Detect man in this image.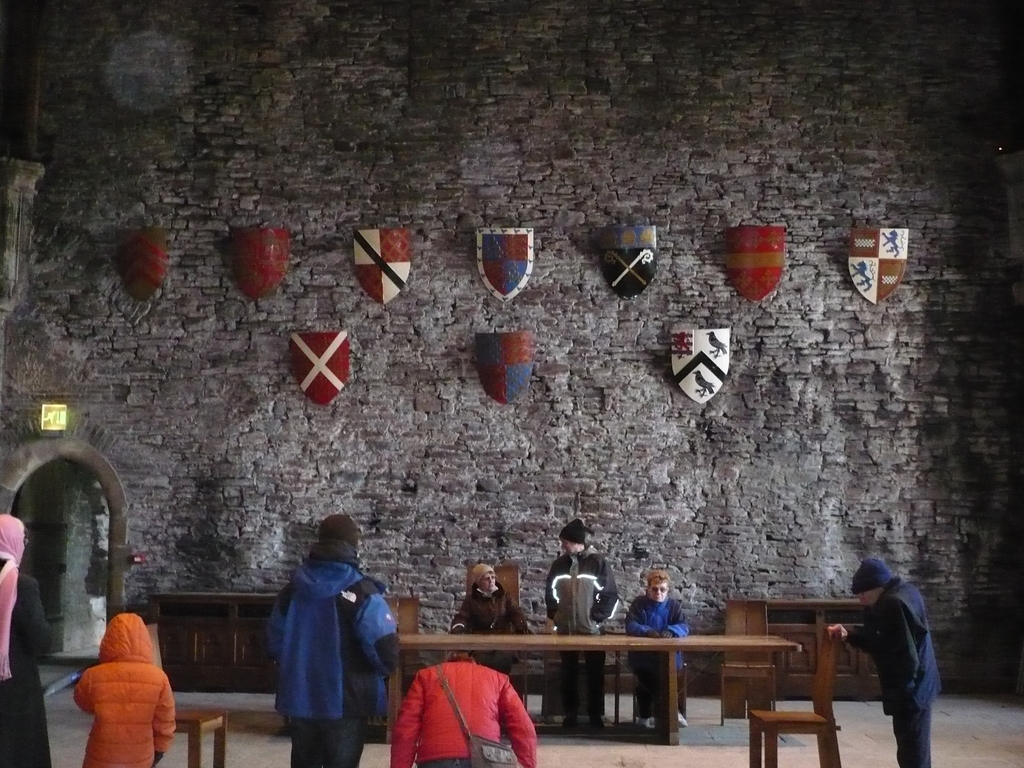
Detection: 625, 569, 692, 726.
